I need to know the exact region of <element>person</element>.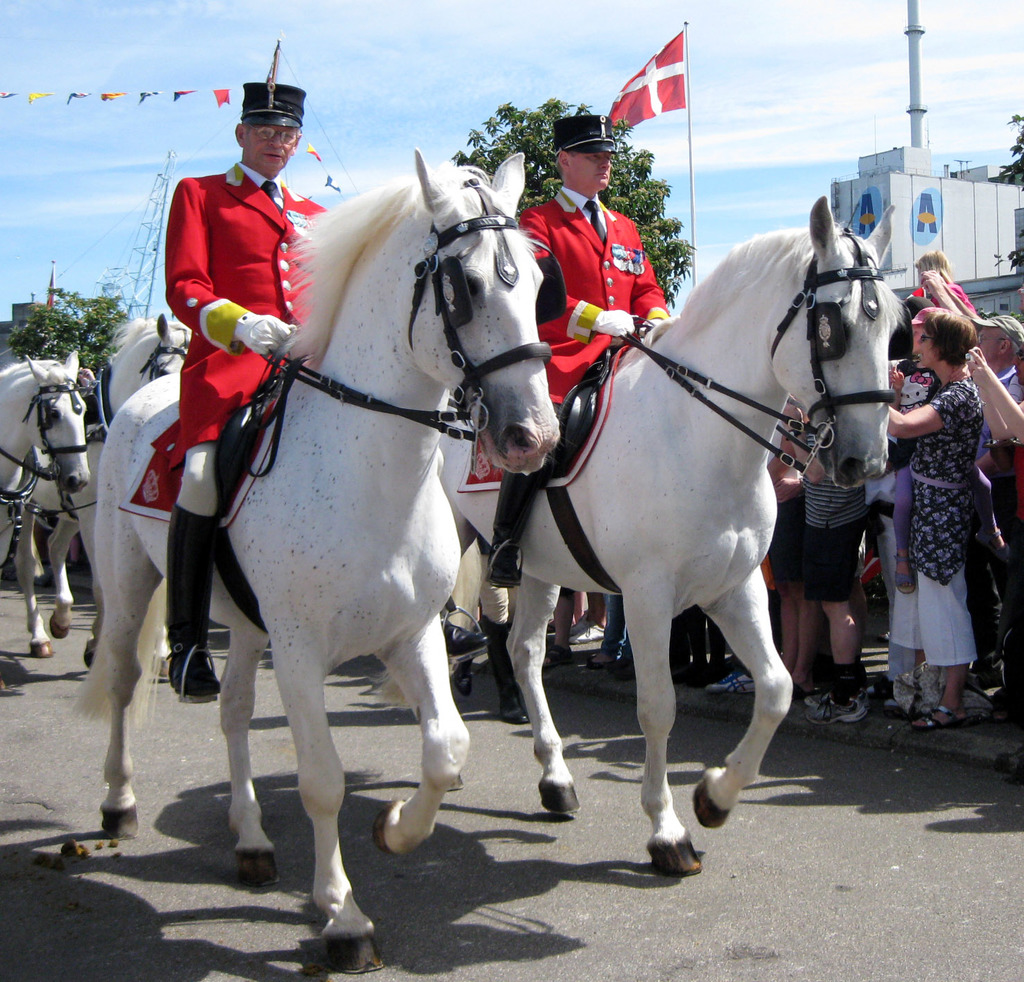
Region: 481,113,670,586.
